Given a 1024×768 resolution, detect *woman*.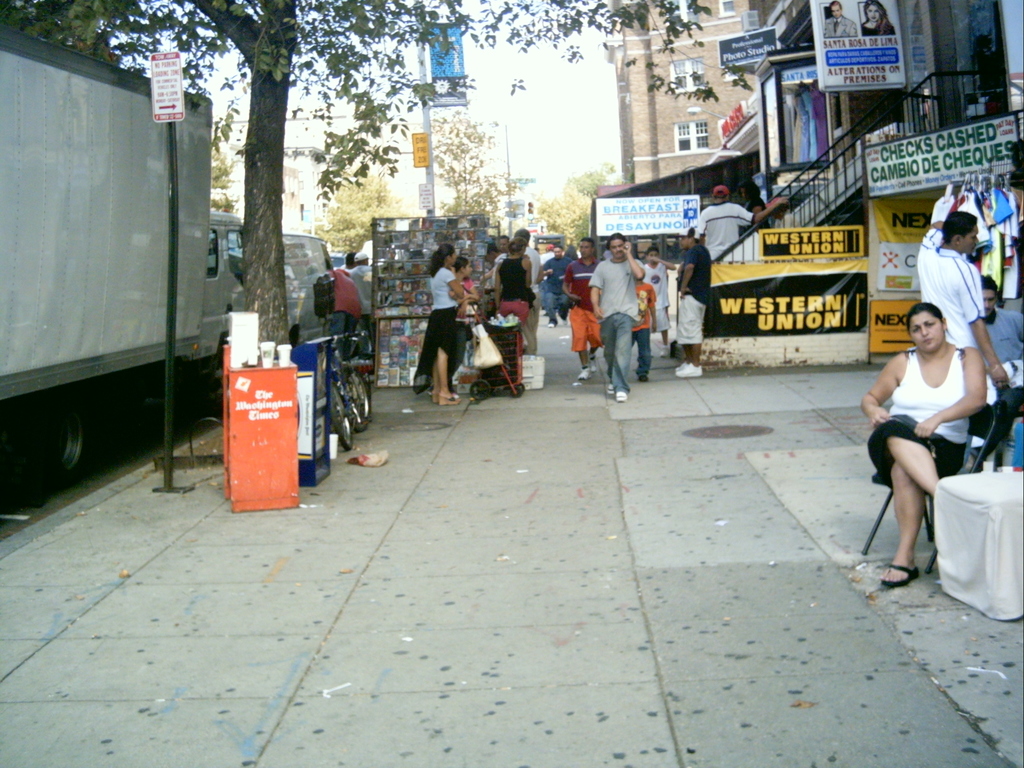
box=[489, 237, 538, 326].
